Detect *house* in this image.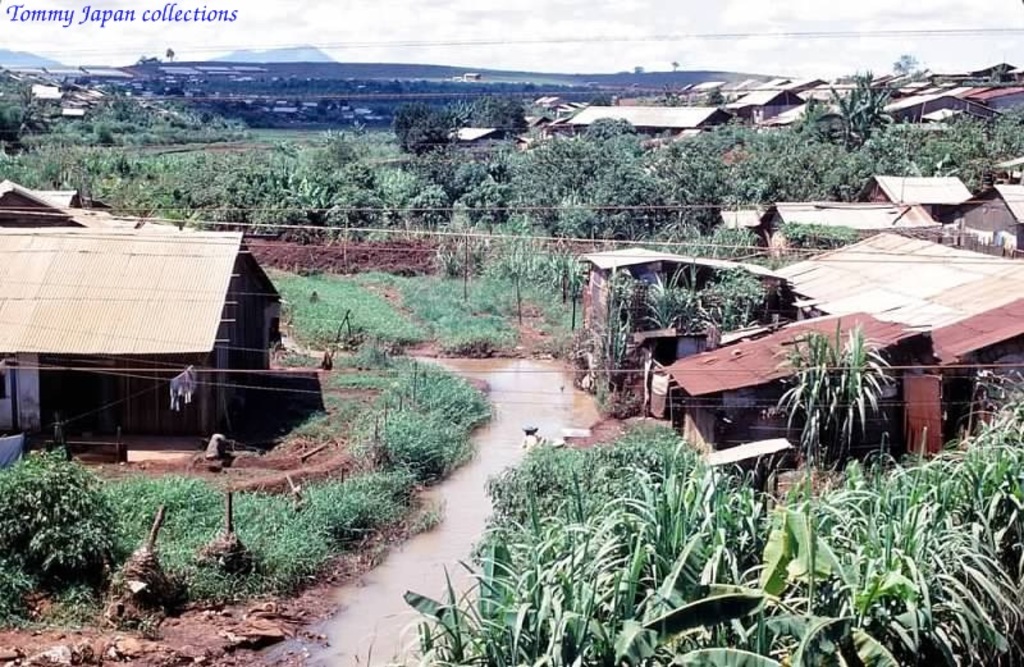
Detection: Rect(957, 179, 1023, 260).
